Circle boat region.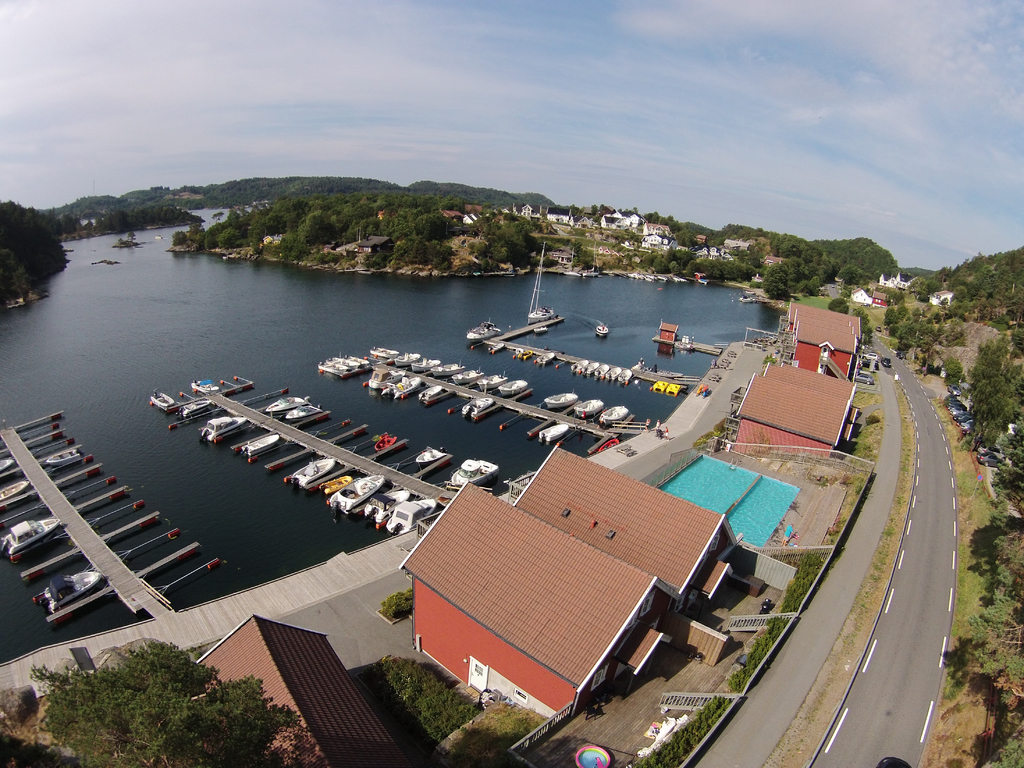
Region: select_region(324, 353, 361, 369).
